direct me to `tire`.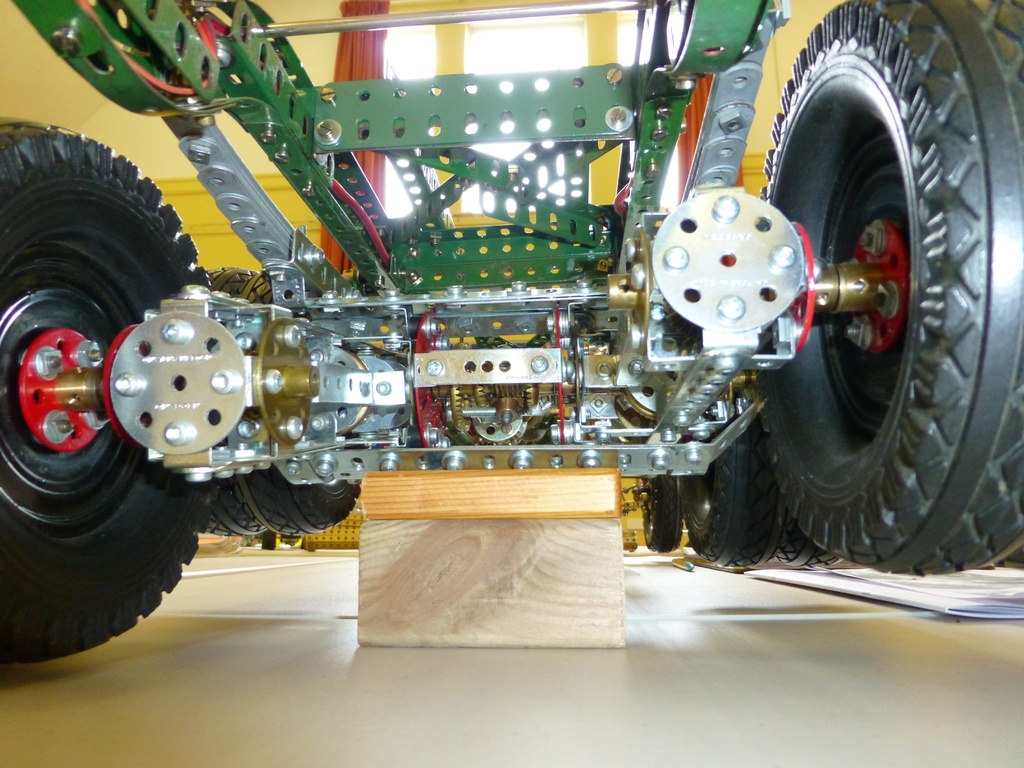
Direction: l=0, t=114, r=221, b=660.
